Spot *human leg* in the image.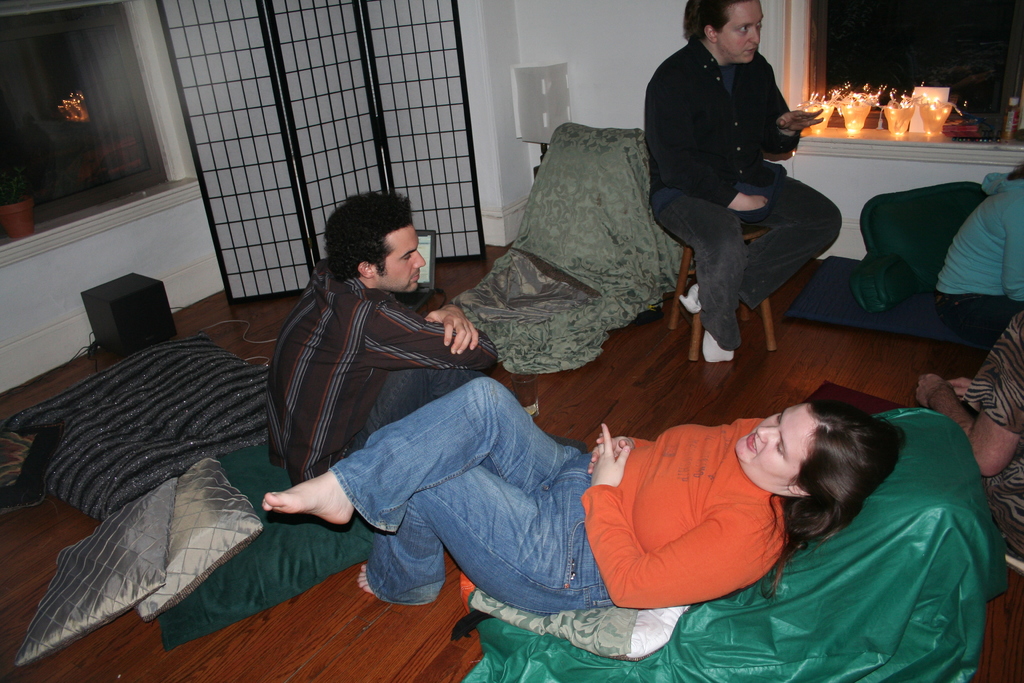
*human leg* found at region(660, 192, 736, 365).
